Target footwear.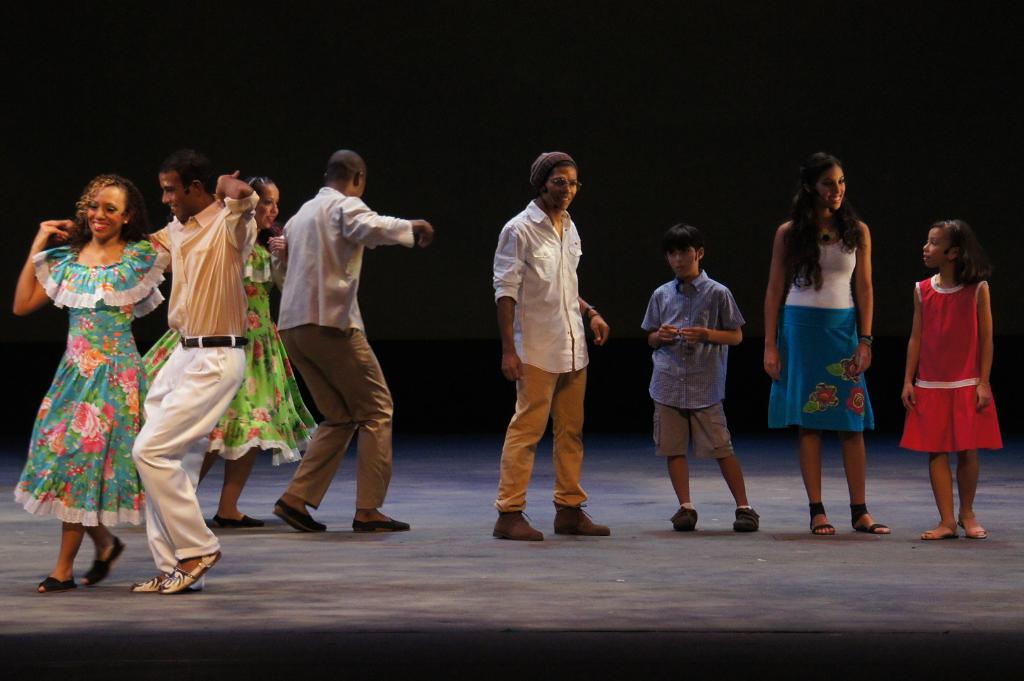
Target region: 211 515 266 527.
